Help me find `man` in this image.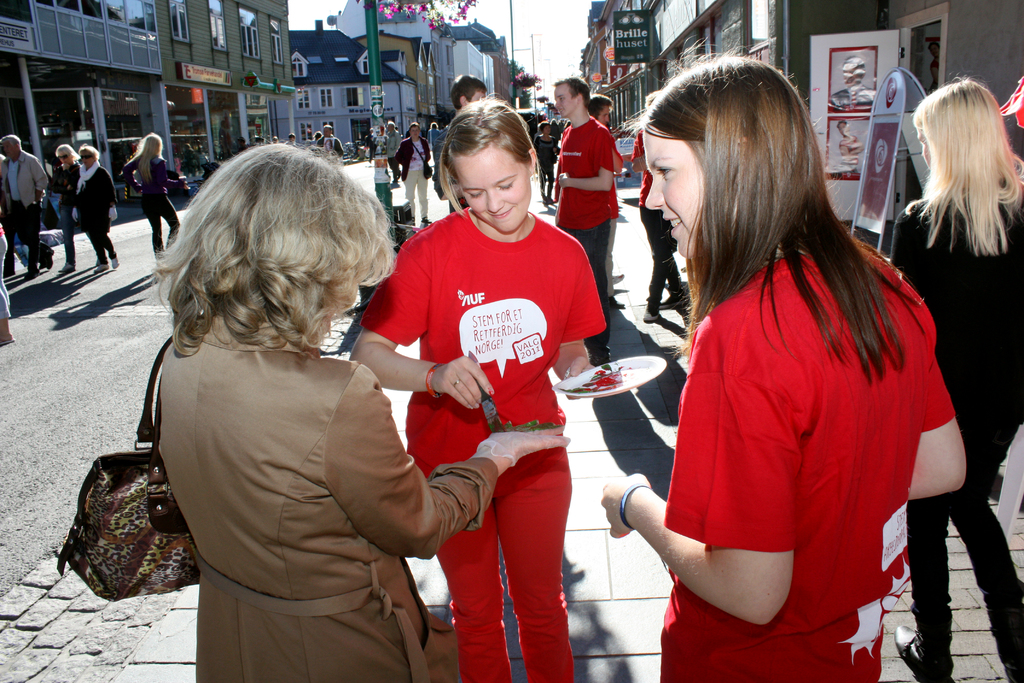
Found it: BBox(317, 122, 341, 158).
